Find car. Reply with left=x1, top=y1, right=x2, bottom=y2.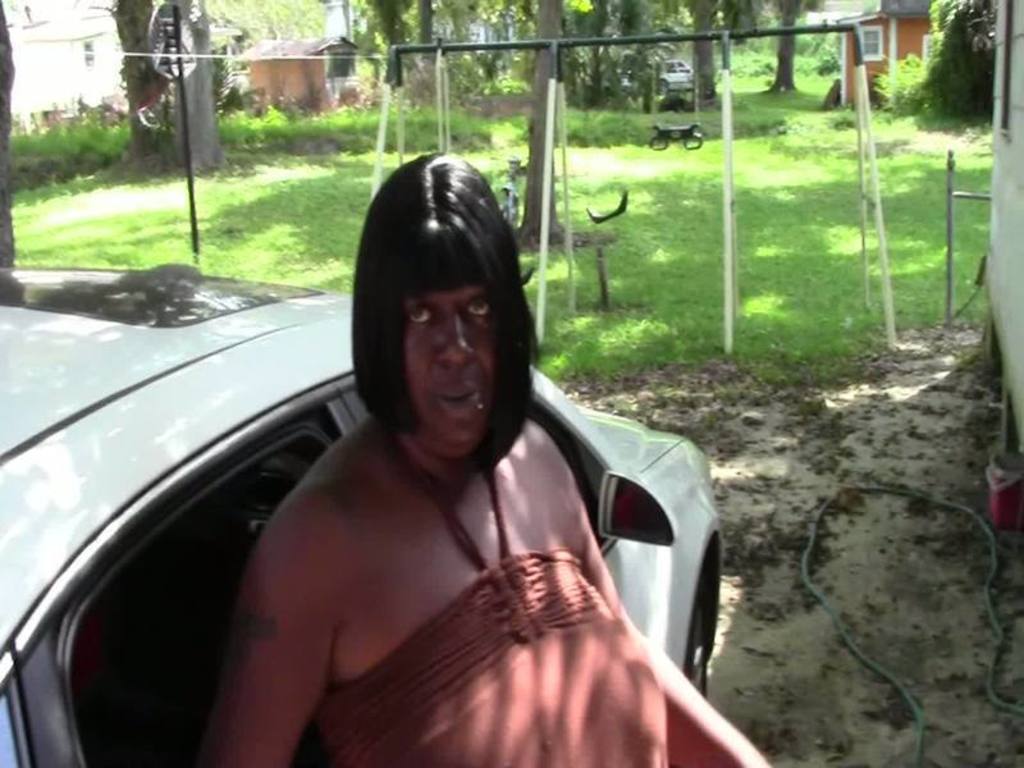
left=0, top=264, right=723, bottom=767.
